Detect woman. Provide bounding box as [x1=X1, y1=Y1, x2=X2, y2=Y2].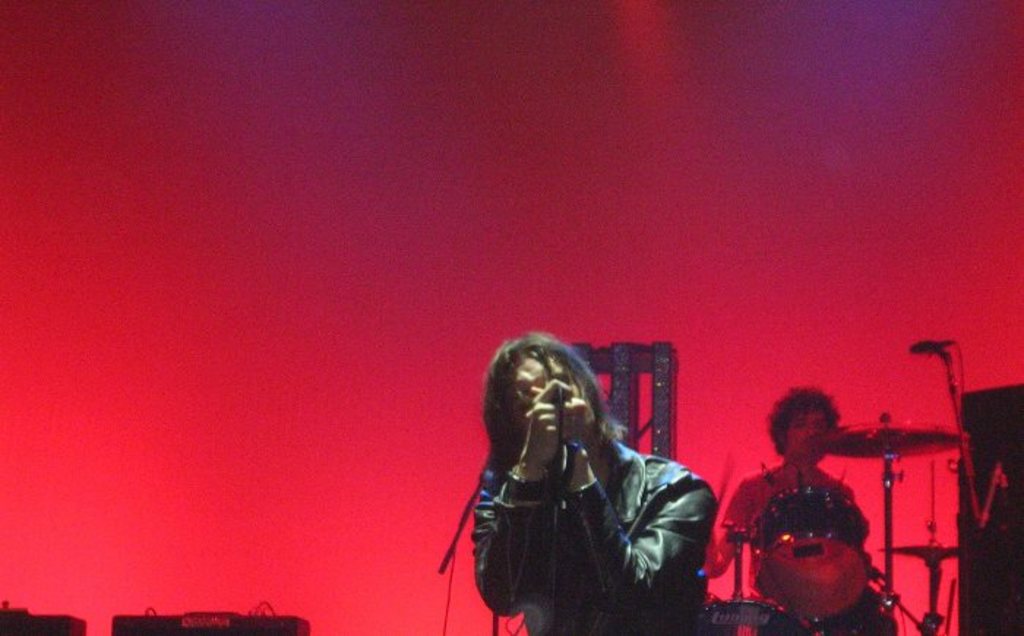
[x1=458, y1=341, x2=676, y2=601].
